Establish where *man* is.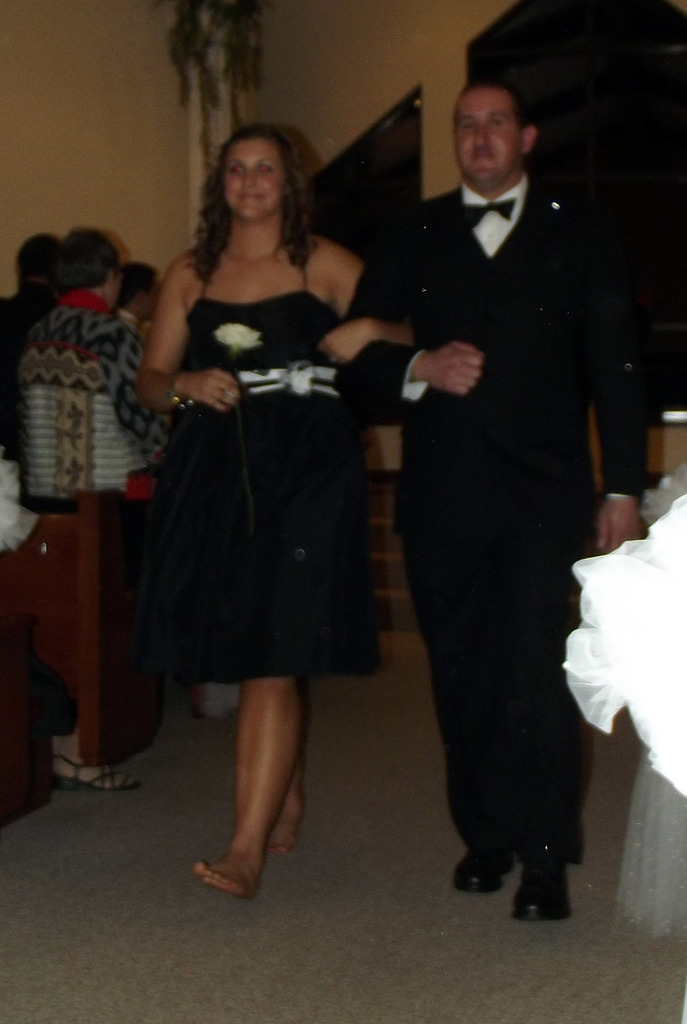
Established at bbox=(353, 66, 640, 876).
